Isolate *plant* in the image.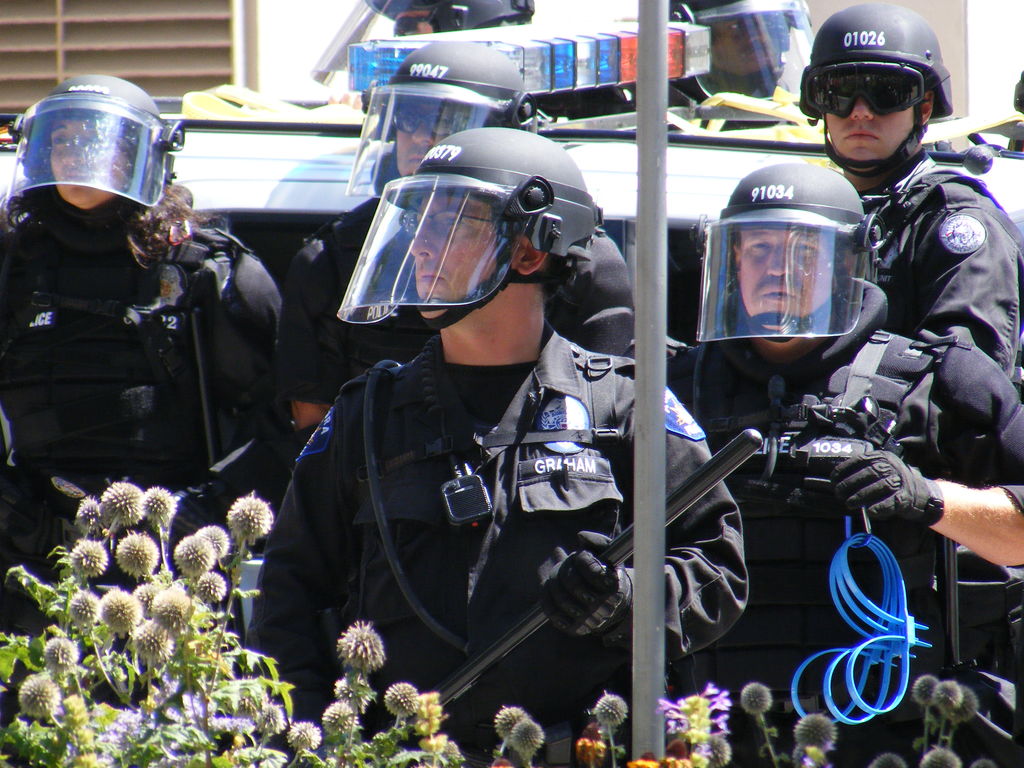
Isolated region: select_region(649, 678, 734, 767).
